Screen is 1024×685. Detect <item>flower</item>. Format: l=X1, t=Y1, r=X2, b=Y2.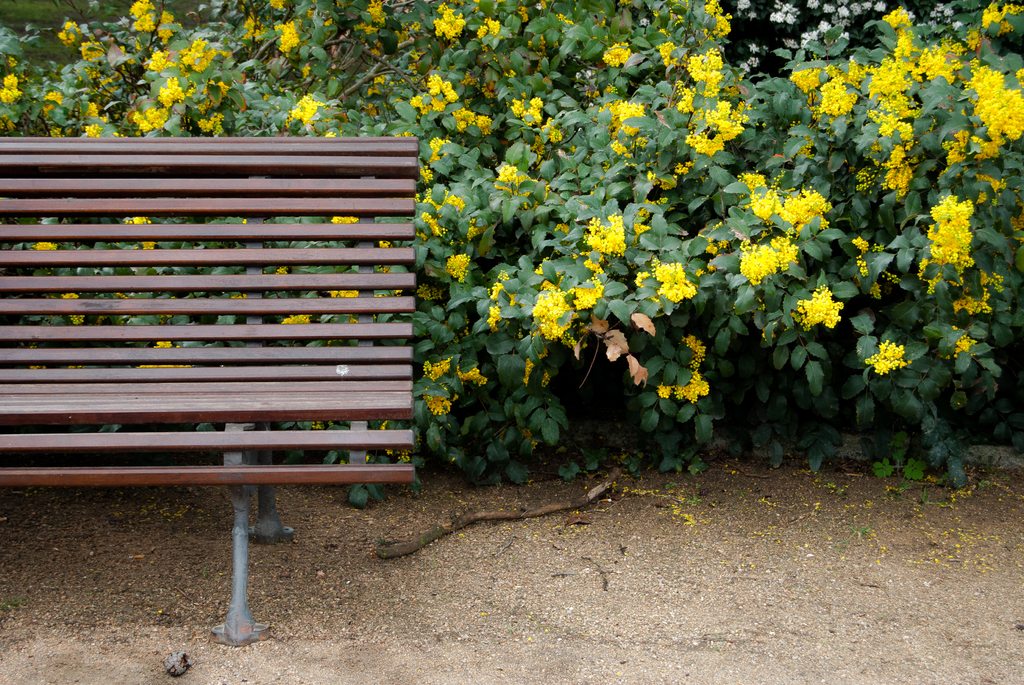
l=484, t=278, r=509, b=327.
